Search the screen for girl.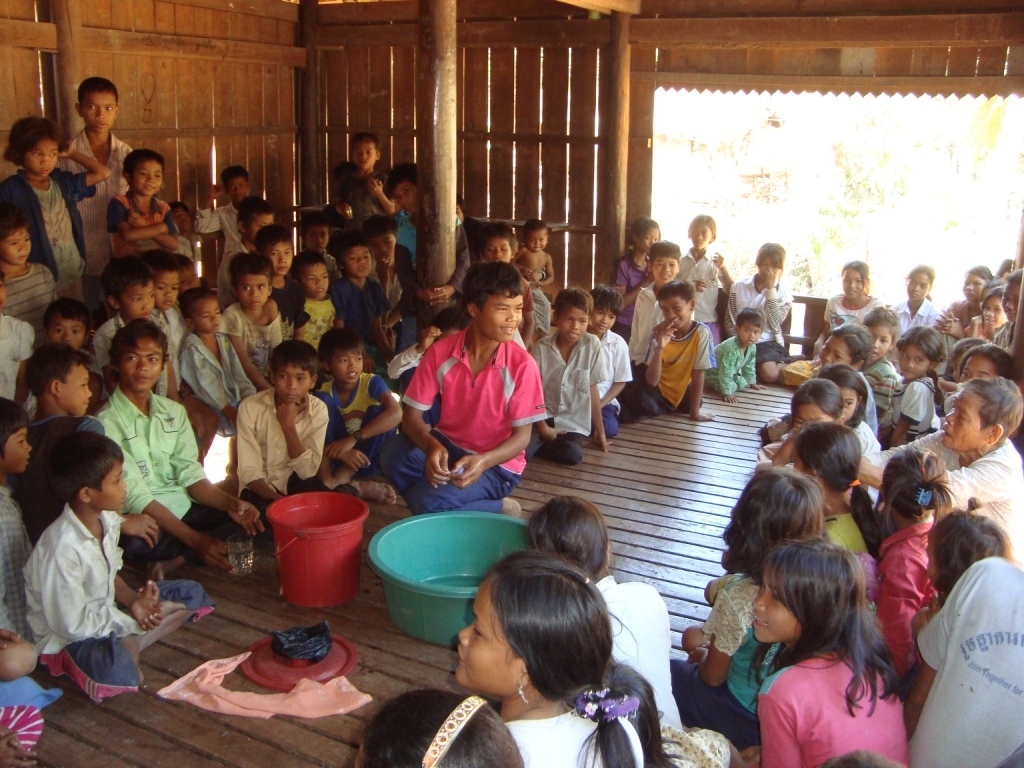
Found at detection(735, 537, 909, 767).
